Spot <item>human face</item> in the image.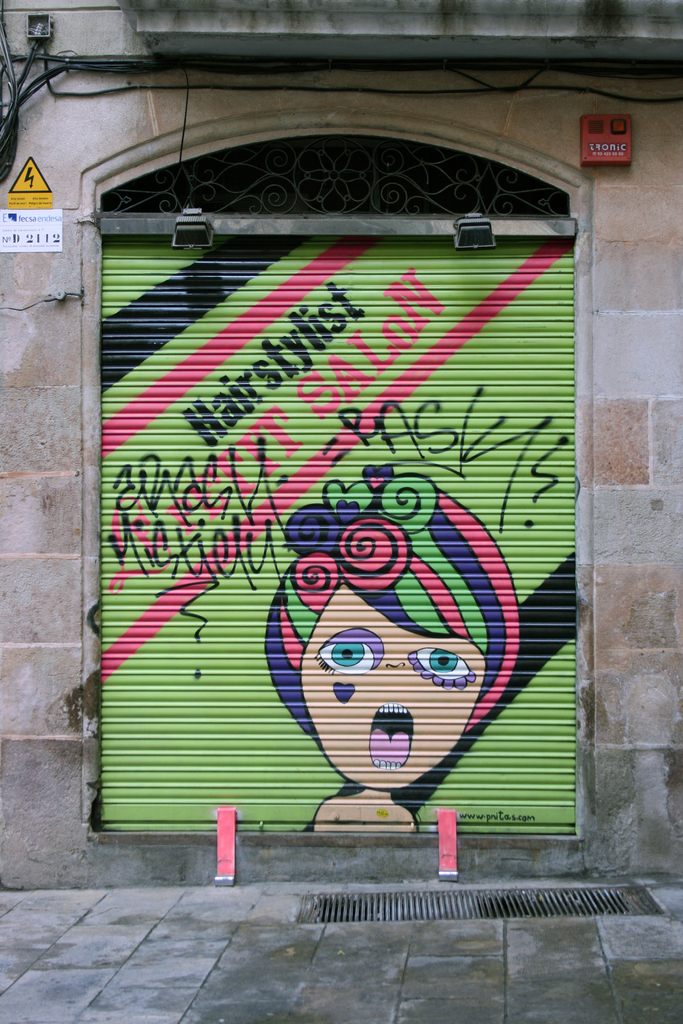
<item>human face</item> found at (306, 583, 488, 788).
